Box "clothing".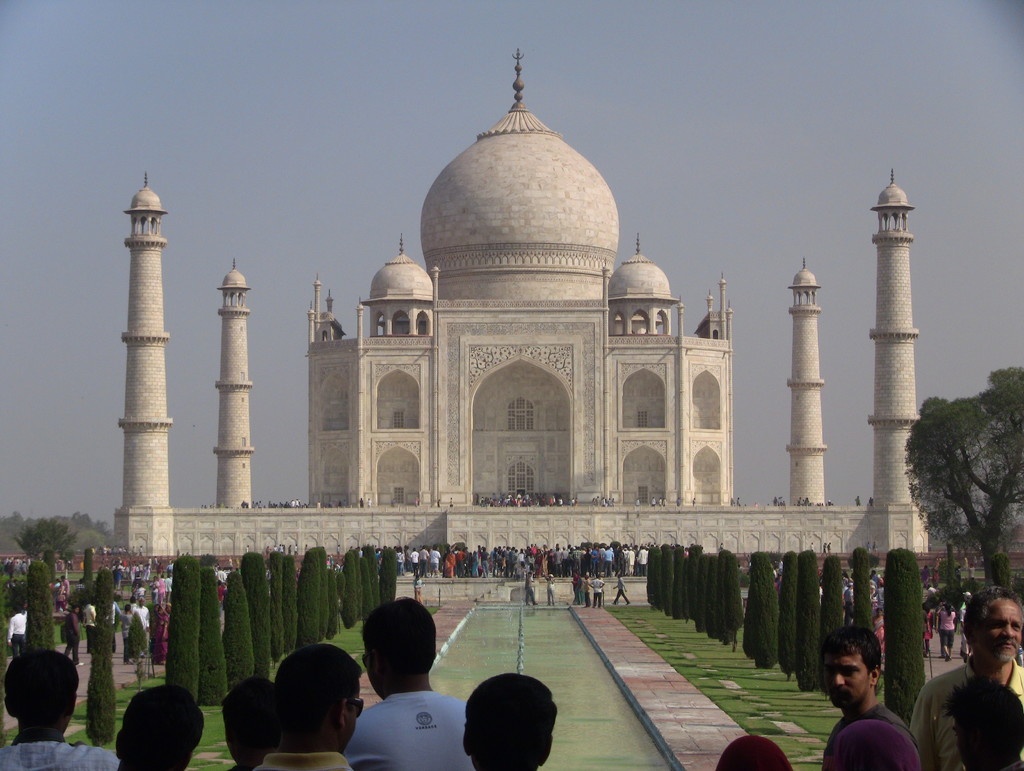
x1=65, y1=611, x2=81, y2=665.
